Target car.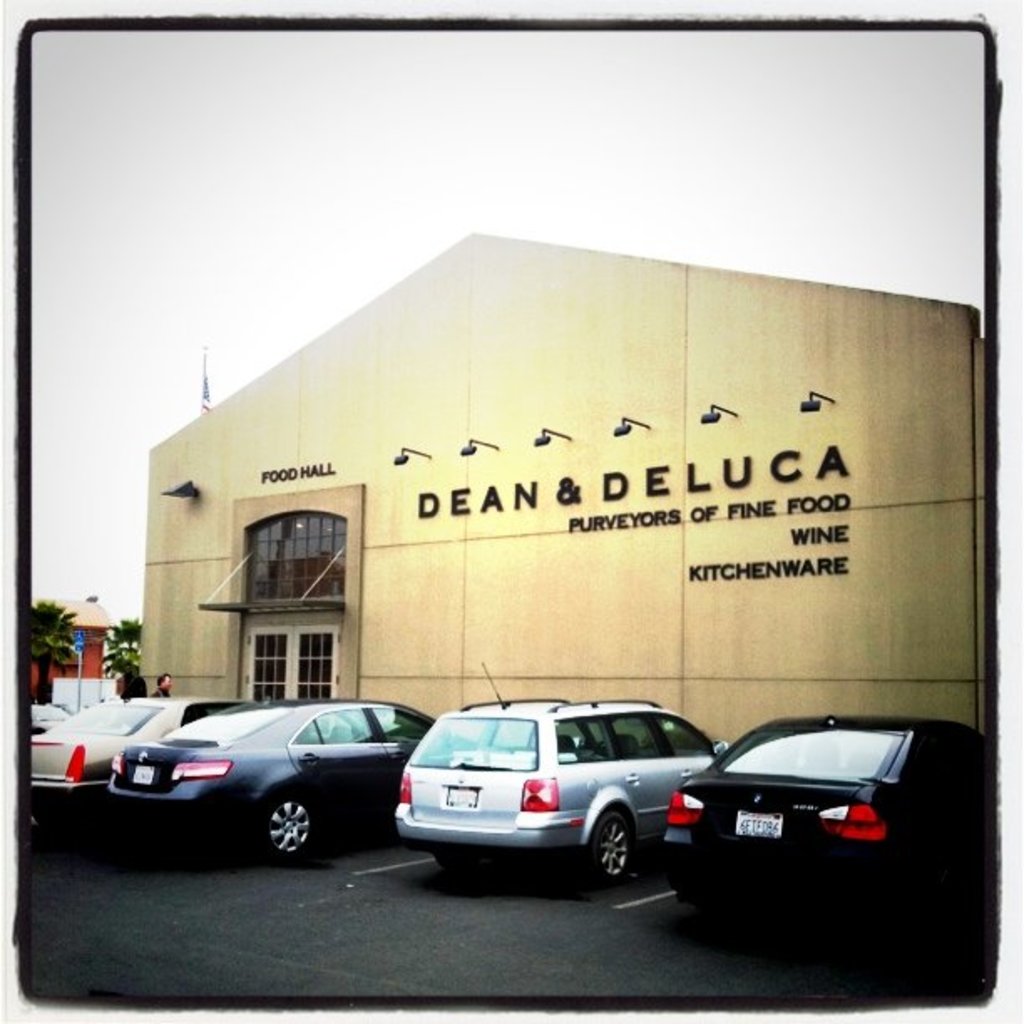
Target region: (left=32, top=704, right=70, bottom=736).
